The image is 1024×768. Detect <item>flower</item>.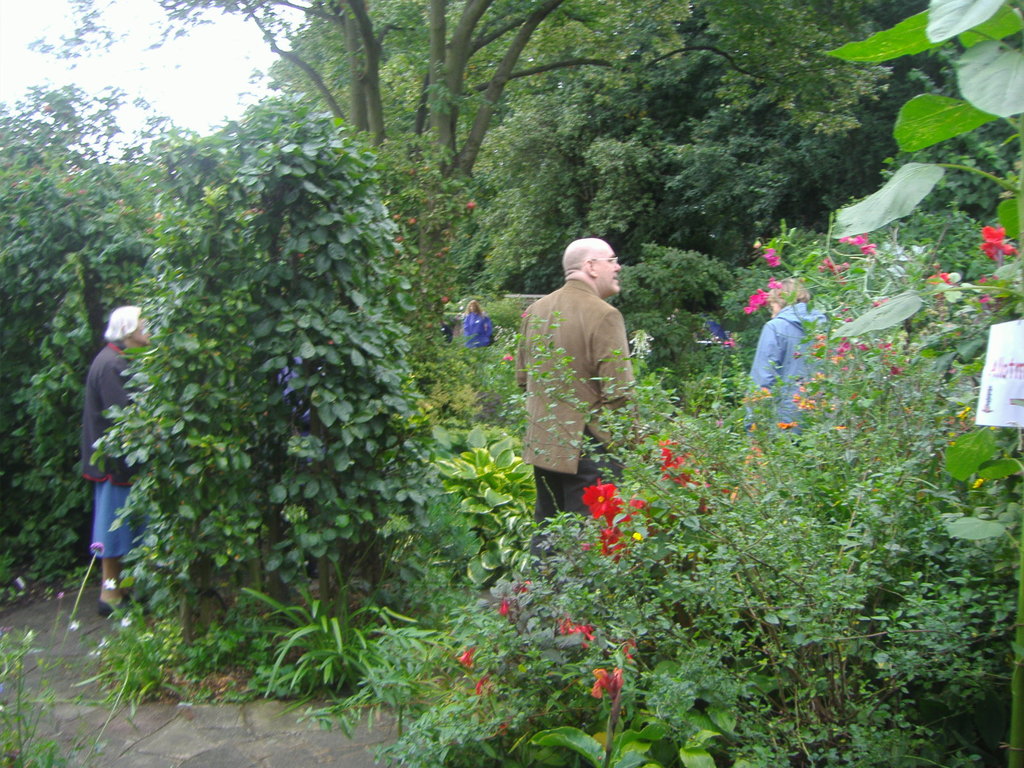
Detection: 627,490,650,508.
